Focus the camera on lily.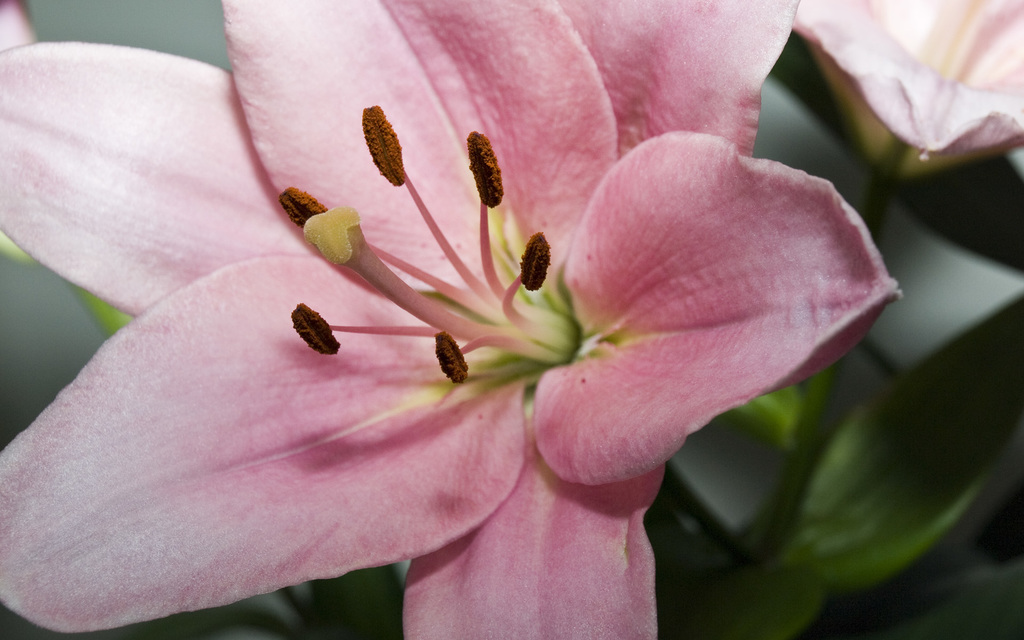
Focus region: bbox=(801, 0, 1023, 184).
